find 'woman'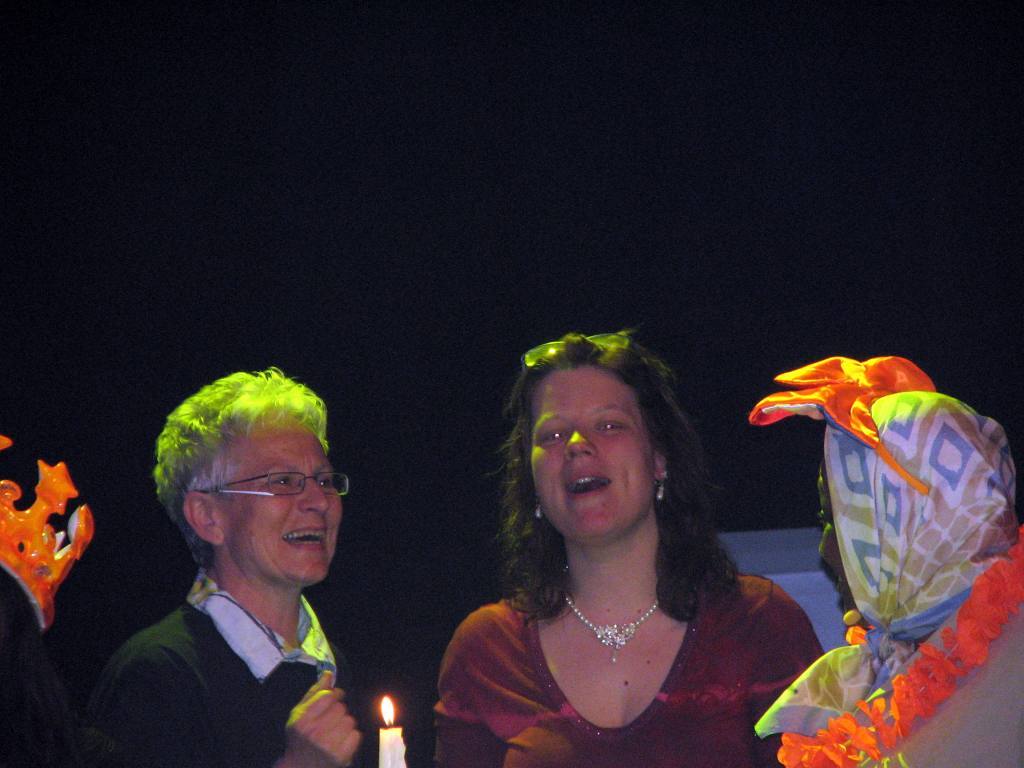
414,342,827,767
